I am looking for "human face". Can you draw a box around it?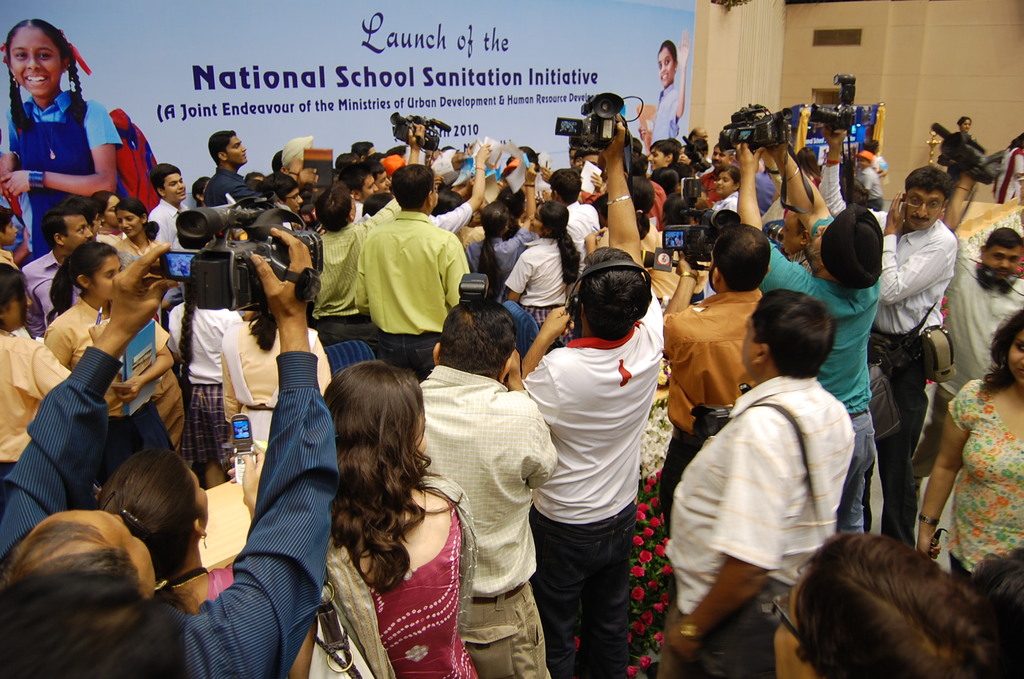
Sure, the bounding box is 645:150:666:172.
